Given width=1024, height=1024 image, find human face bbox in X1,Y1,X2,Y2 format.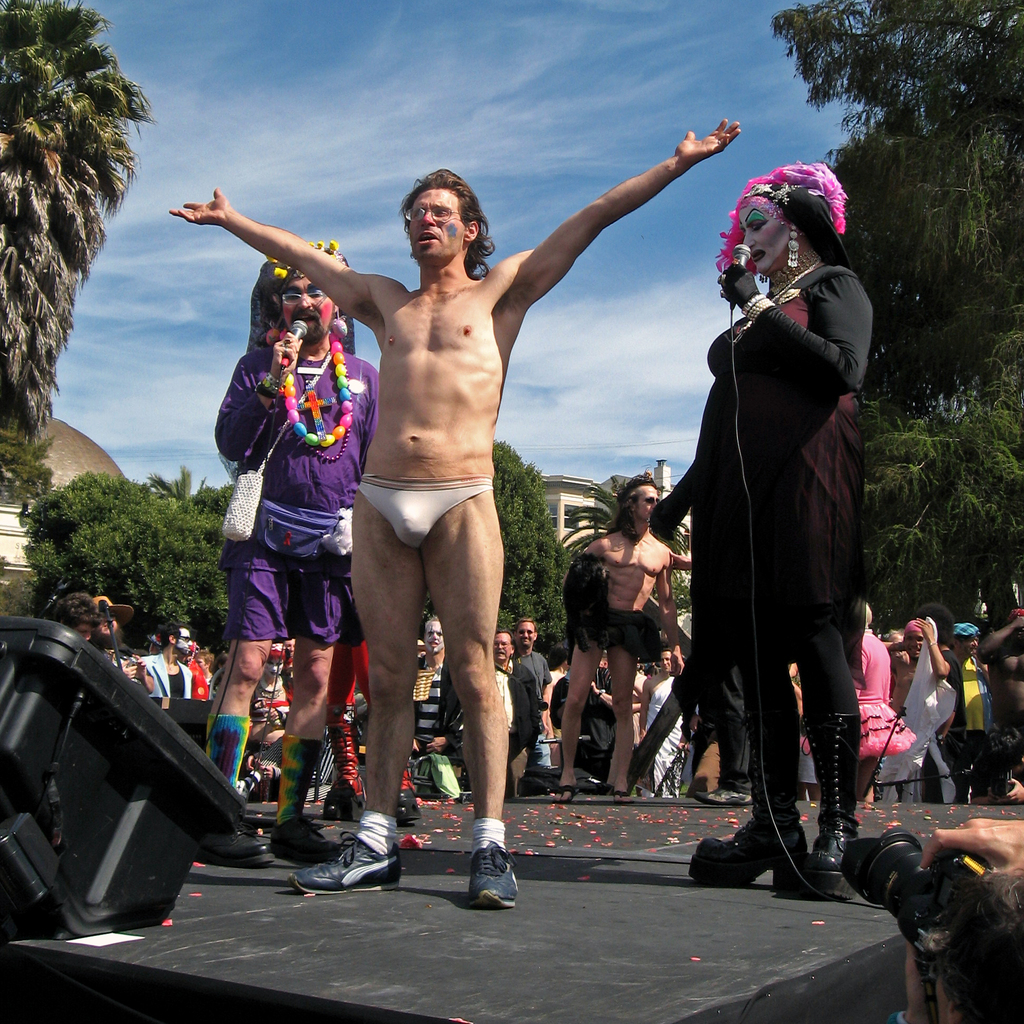
960,634,975,655.
